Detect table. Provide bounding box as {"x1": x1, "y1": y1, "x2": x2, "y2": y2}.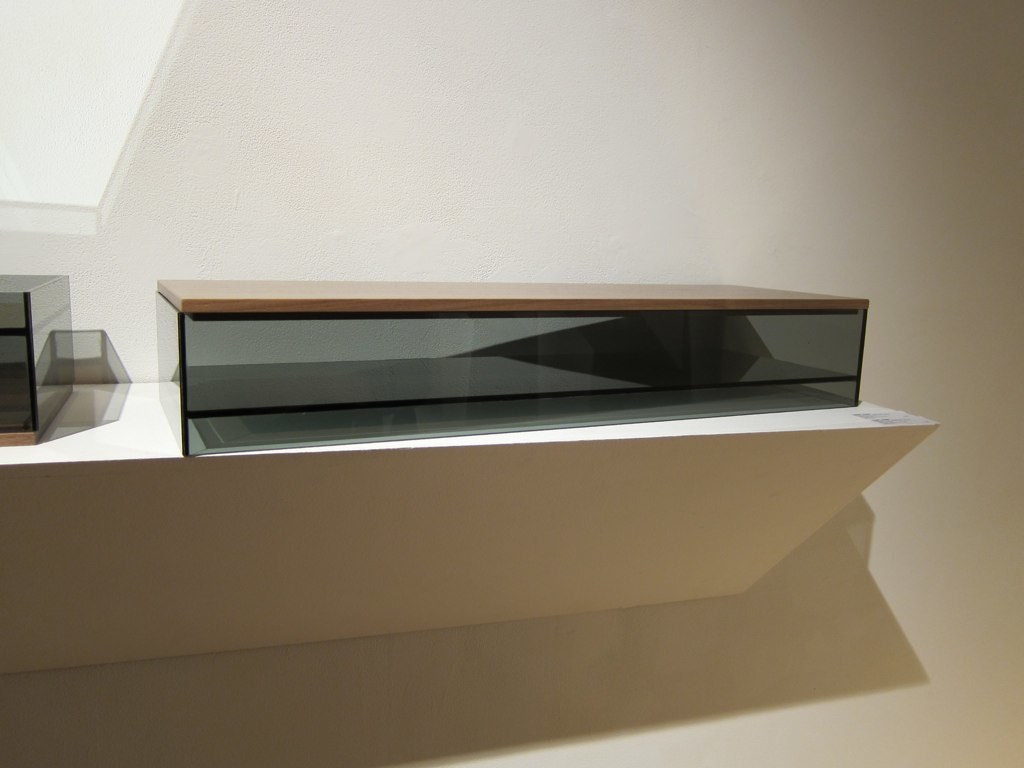
{"x1": 155, "y1": 280, "x2": 868, "y2": 458}.
